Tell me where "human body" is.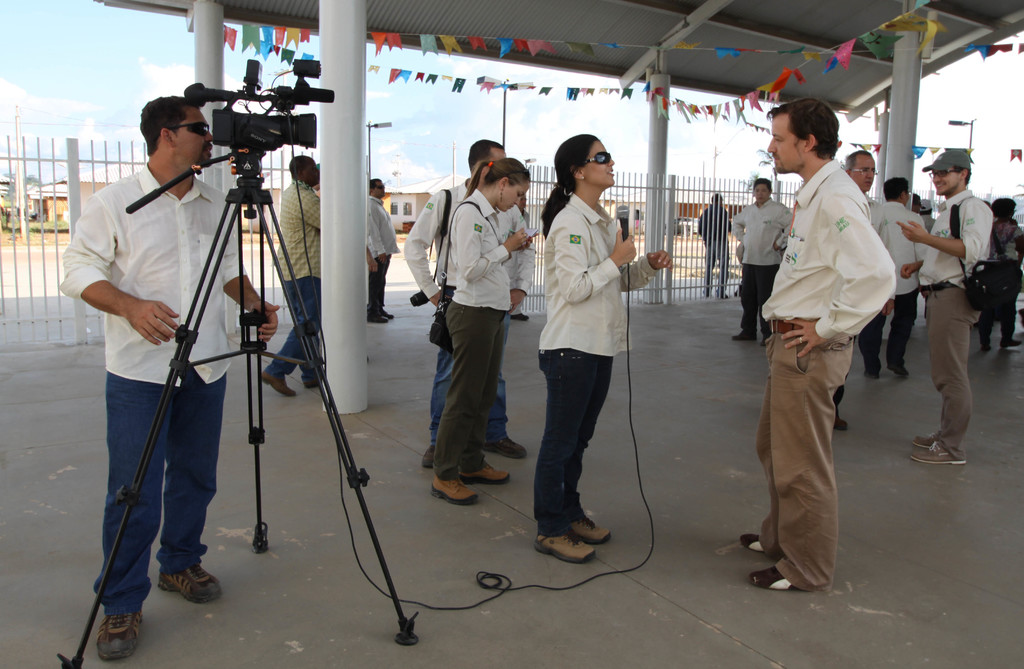
"human body" is at bbox(843, 148, 893, 428).
